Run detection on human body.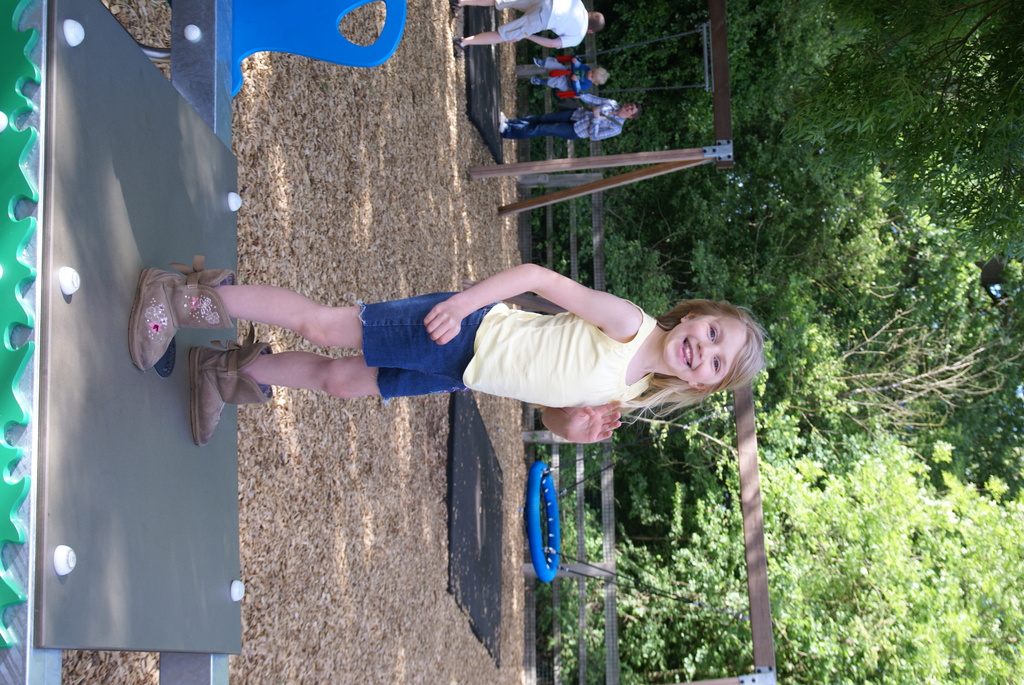
Result: {"x1": 140, "y1": 233, "x2": 781, "y2": 455}.
